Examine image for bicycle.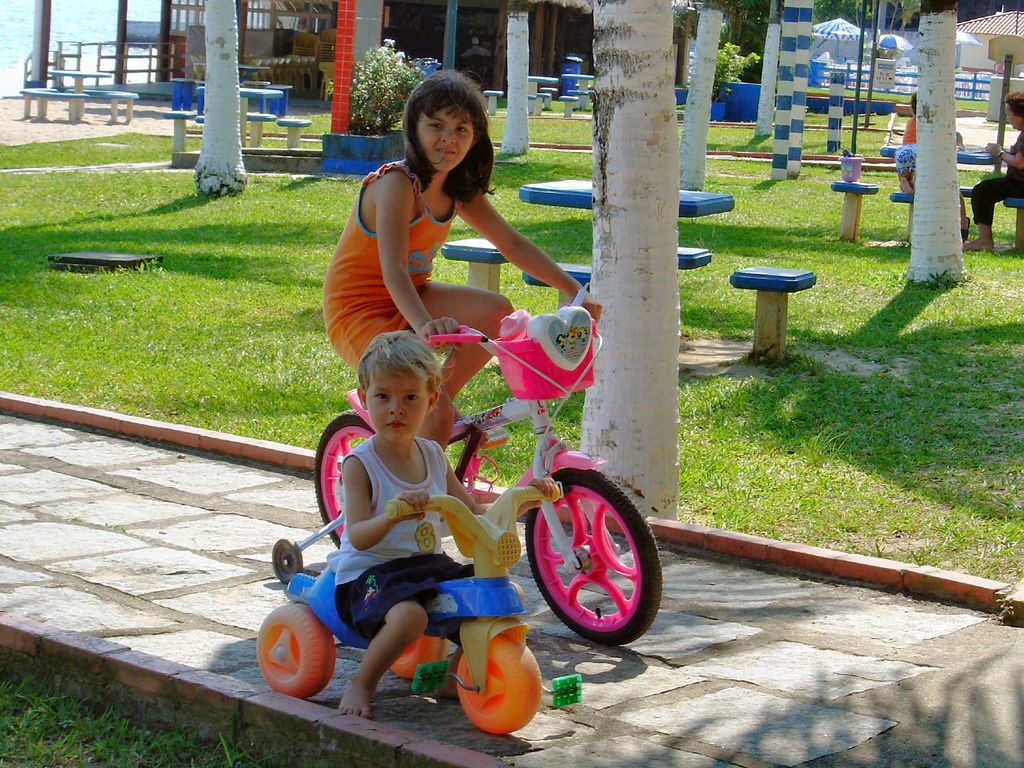
Examination result: (271,282,668,644).
